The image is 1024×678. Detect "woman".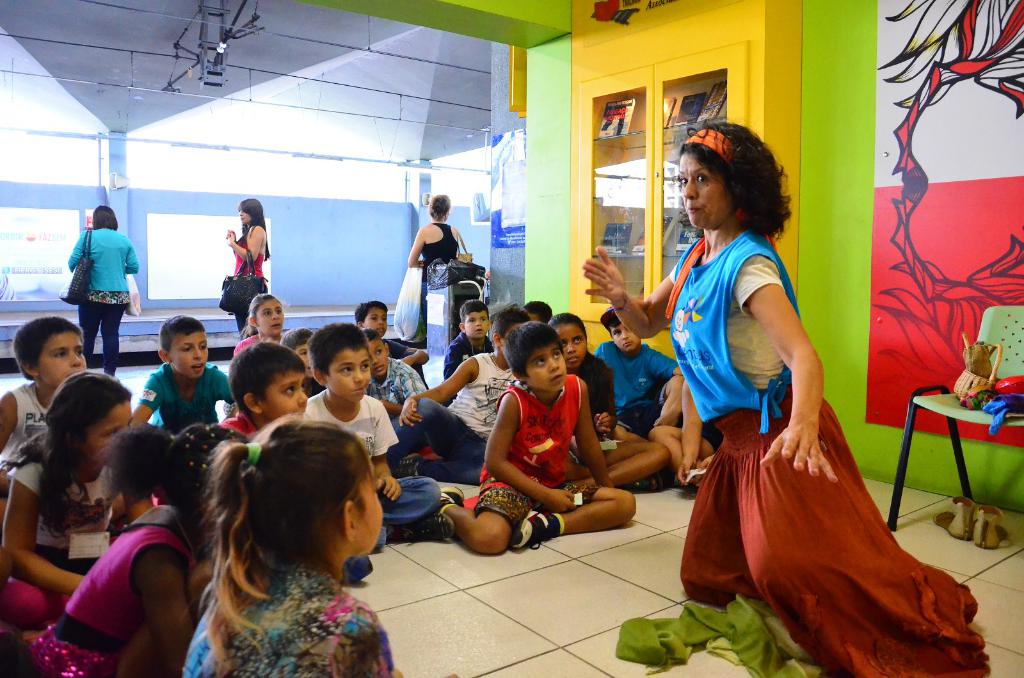
Detection: box(225, 198, 271, 339).
